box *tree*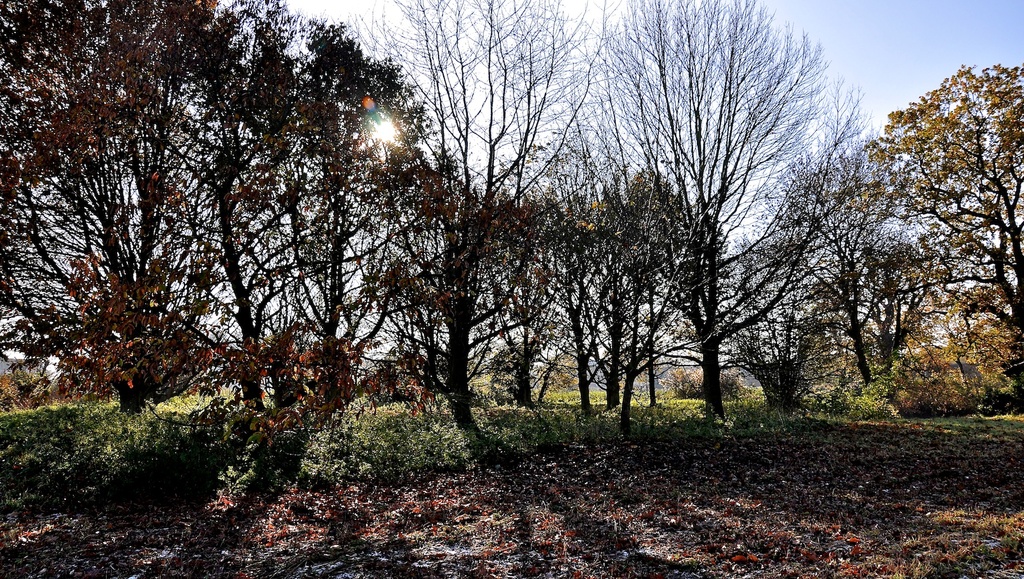
box=[0, 0, 250, 399]
